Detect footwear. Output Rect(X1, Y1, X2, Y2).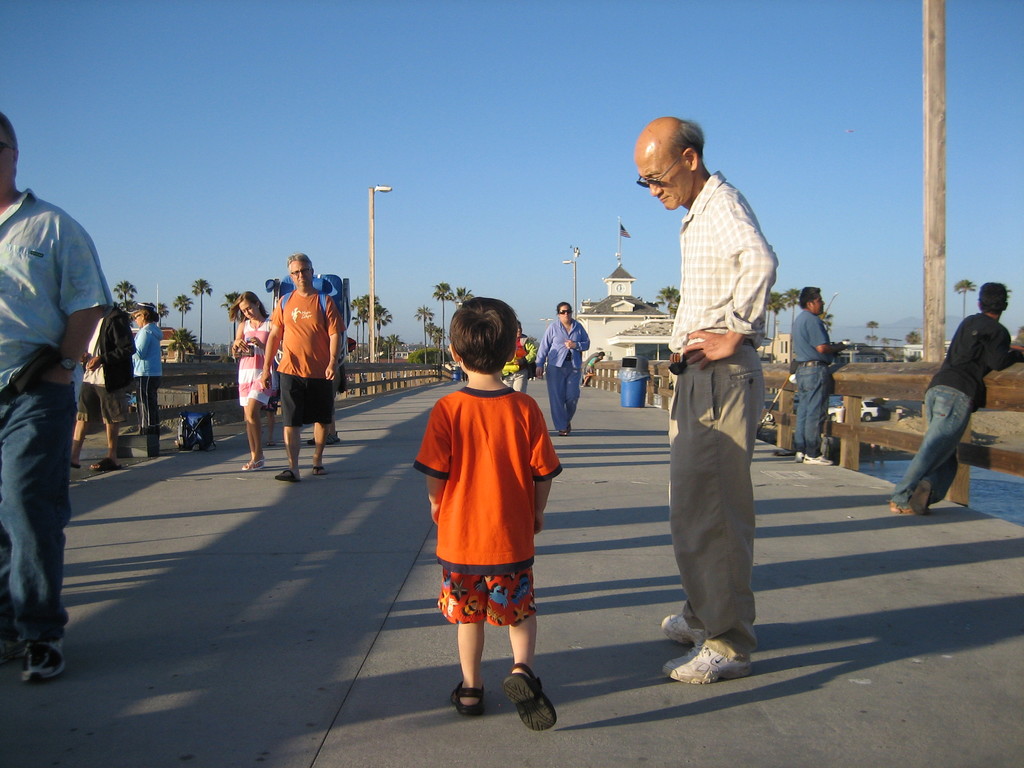
Rect(501, 656, 556, 729).
